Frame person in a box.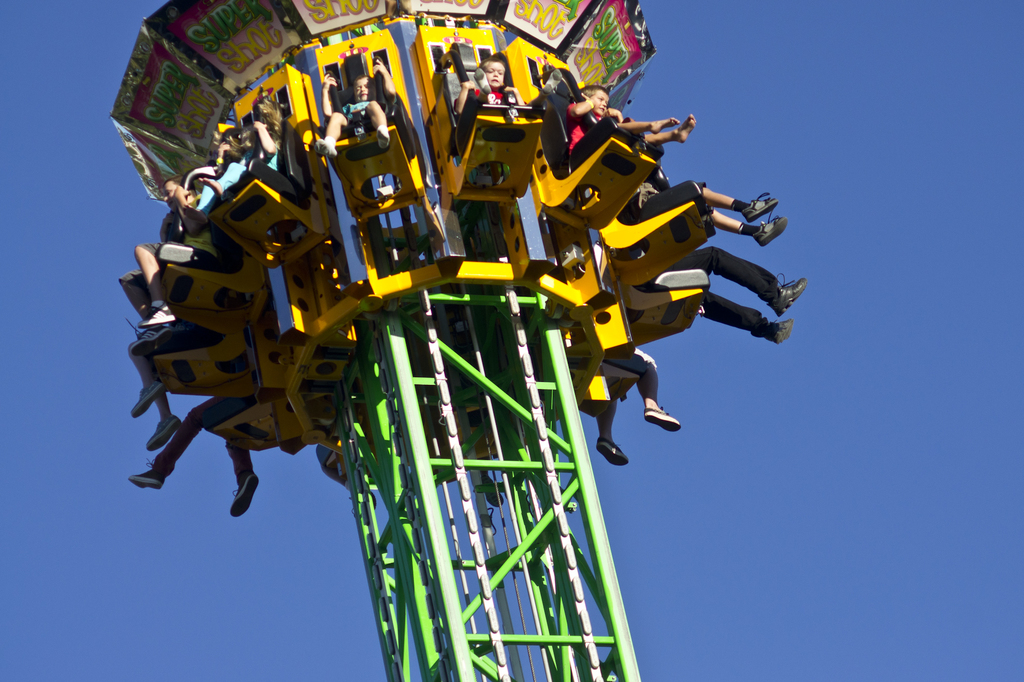
{"x1": 564, "y1": 84, "x2": 698, "y2": 164}.
